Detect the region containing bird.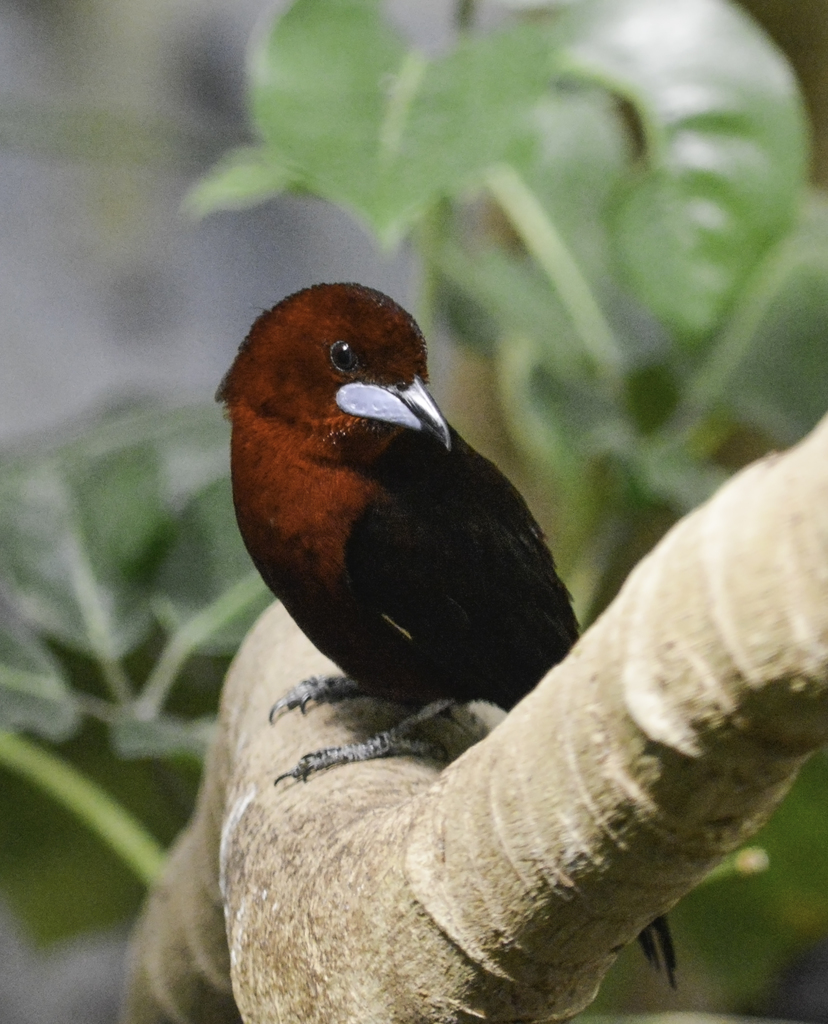
[206, 292, 819, 995].
